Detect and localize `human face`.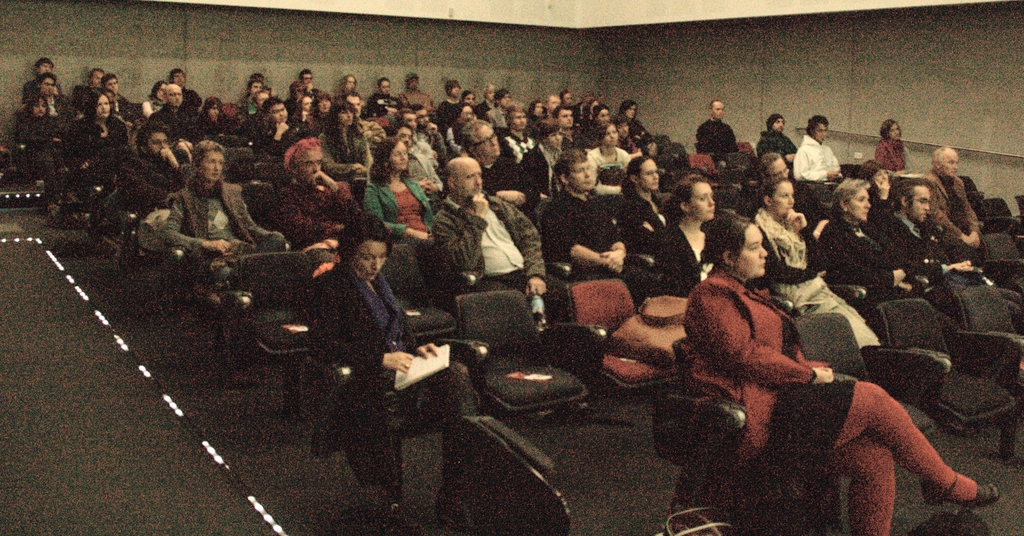
Localized at [left=849, top=186, right=870, bottom=220].
